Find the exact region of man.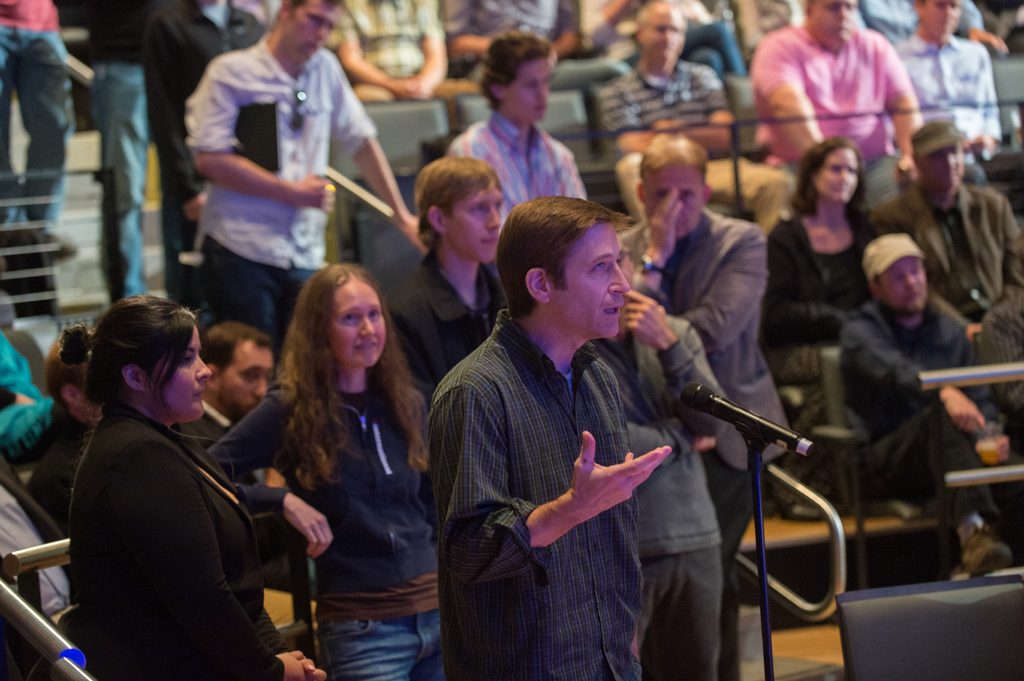
Exact region: region(618, 129, 796, 680).
